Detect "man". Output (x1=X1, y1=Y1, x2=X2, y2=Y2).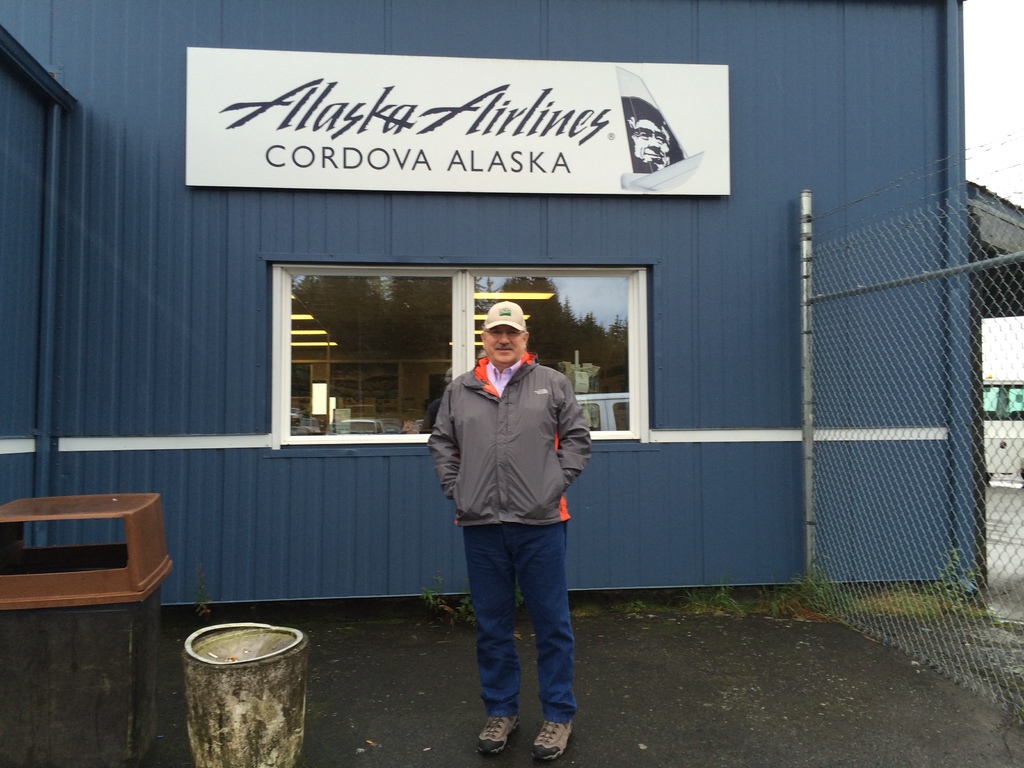
(x1=621, y1=93, x2=672, y2=175).
